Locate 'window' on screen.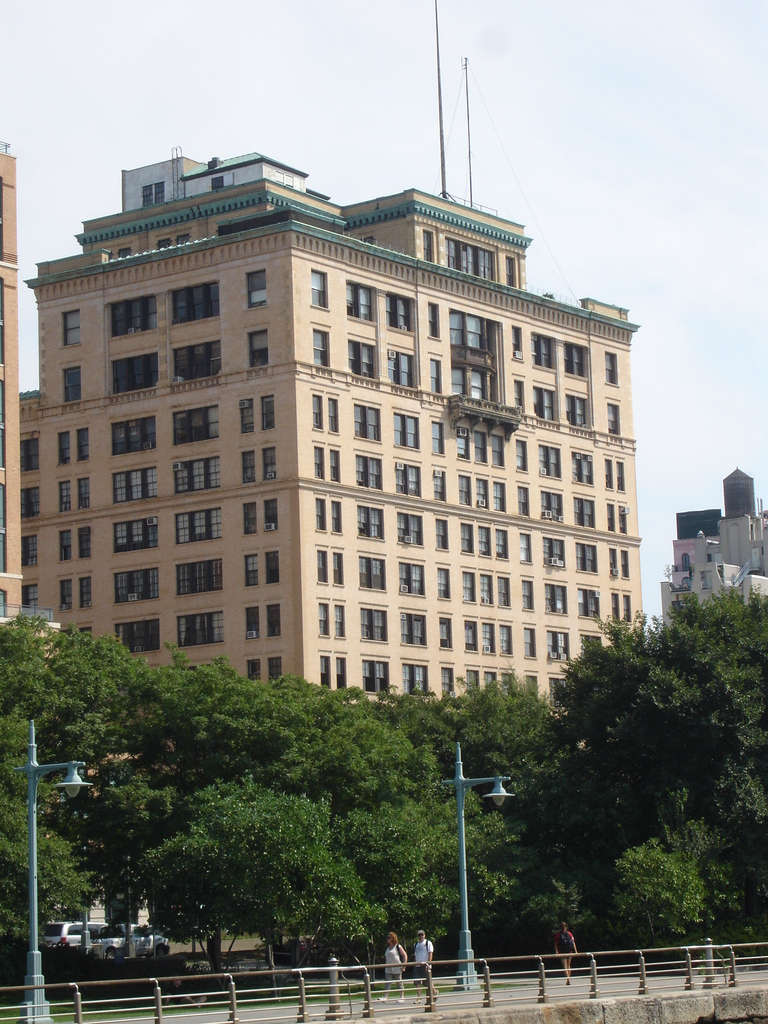
On screen at [398, 560, 420, 602].
